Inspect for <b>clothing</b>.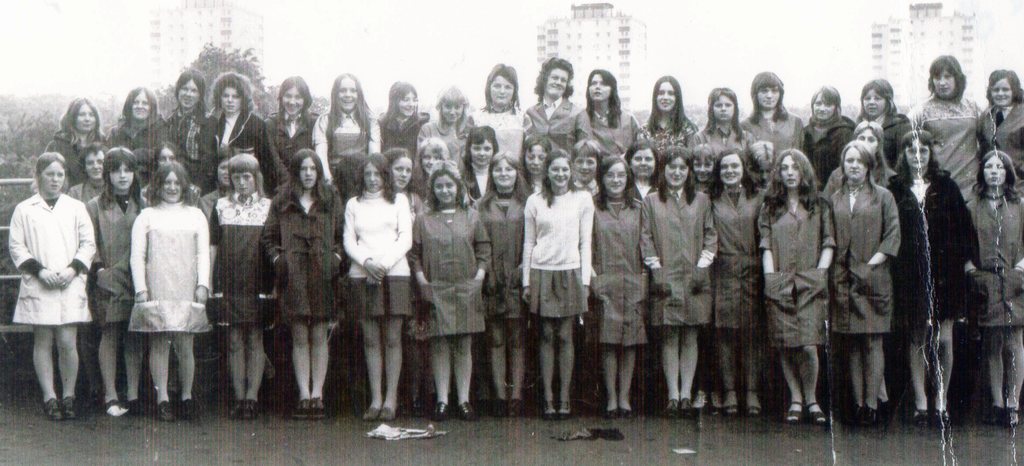
Inspection: locate(417, 116, 474, 162).
